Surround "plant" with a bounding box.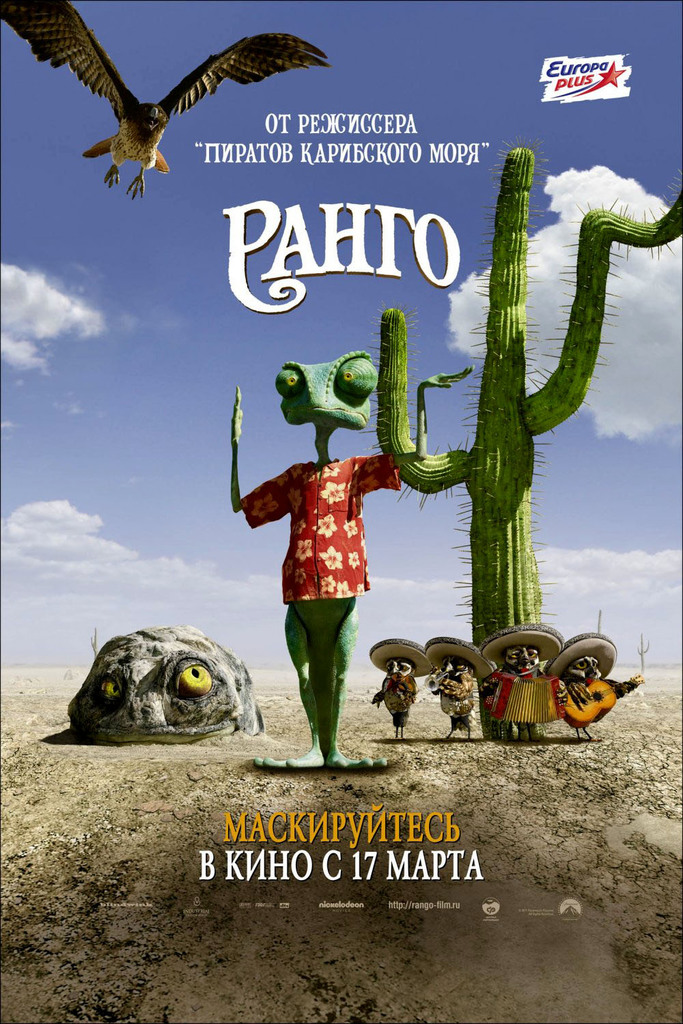
bbox=[409, 113, 643, 675].
